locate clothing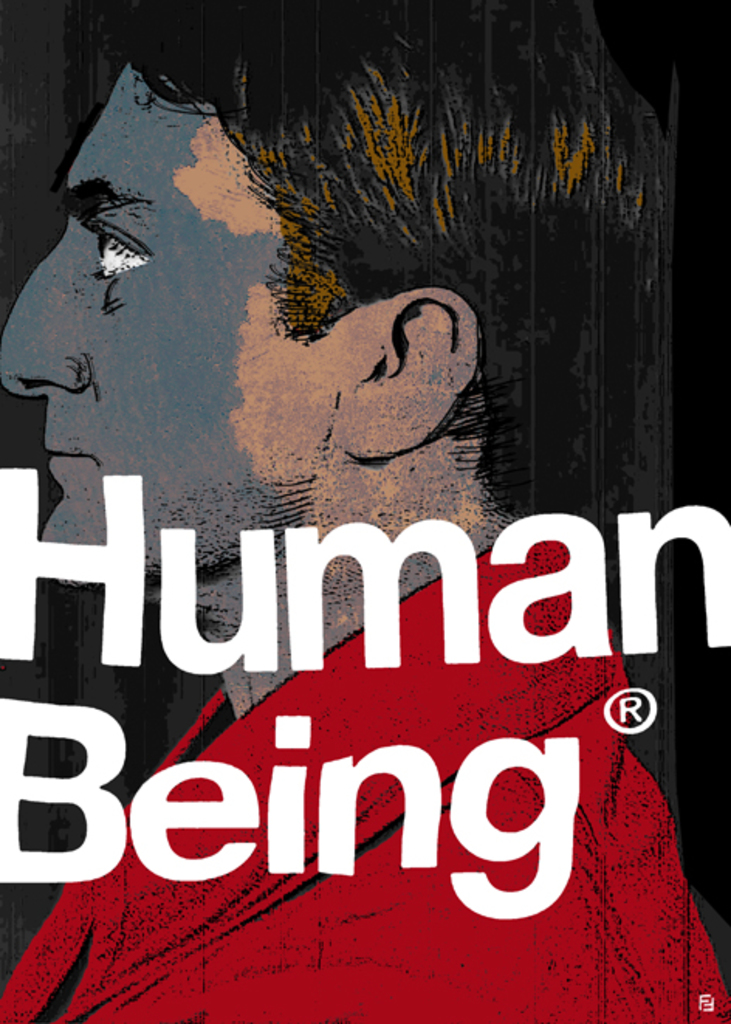
x1=0 y1=511 x2=729 y2=1022
